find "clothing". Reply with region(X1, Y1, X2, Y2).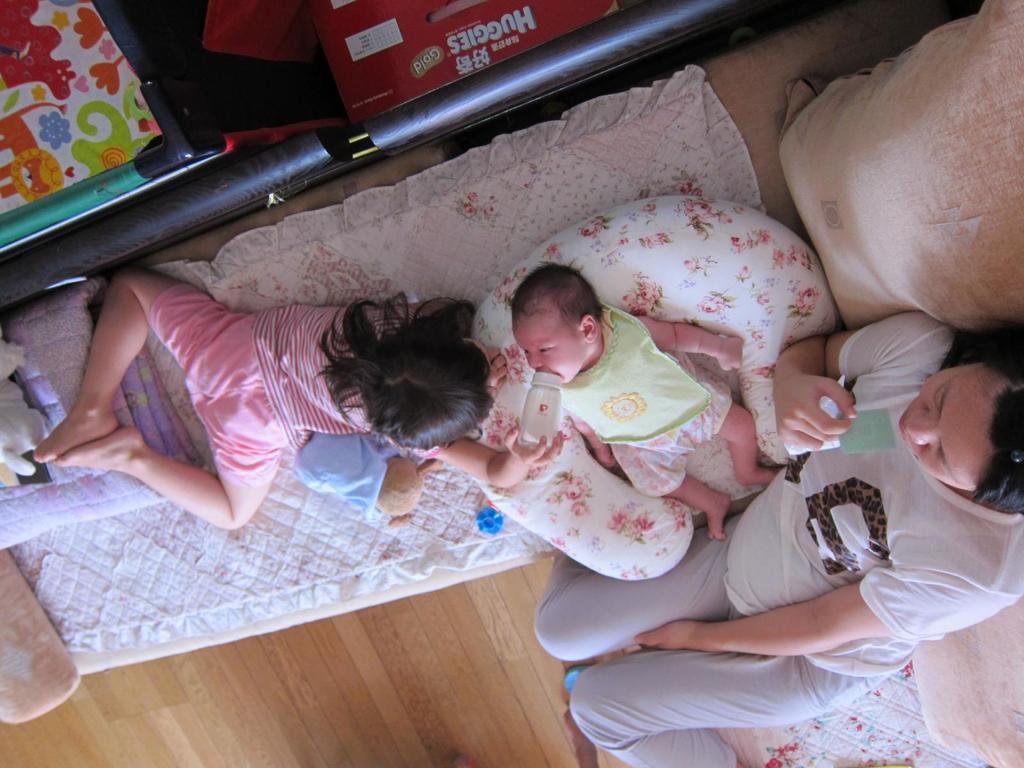
region(150, 285, 453, 485).
